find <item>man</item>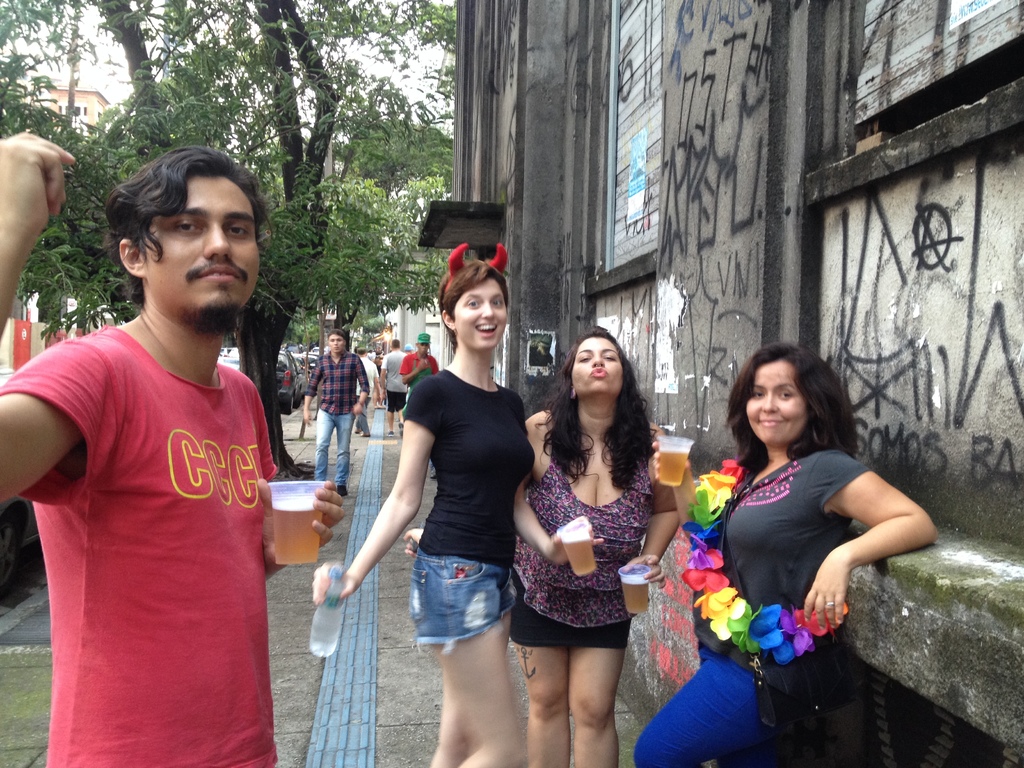
302, 327, 372, 493
